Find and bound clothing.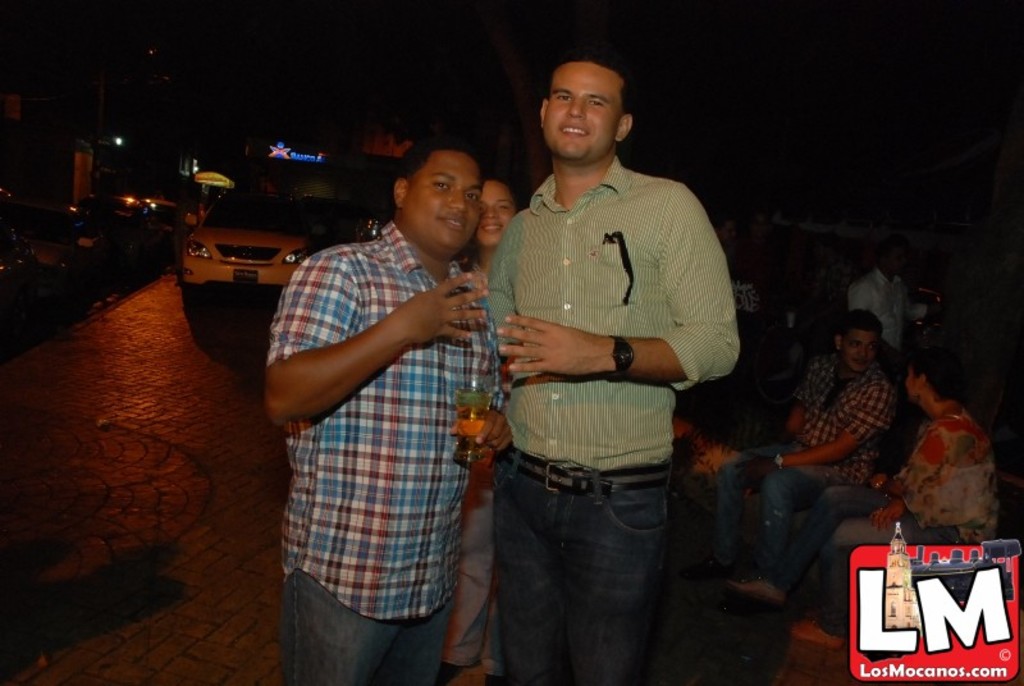
Bound: 264, 218, 502, 685.
